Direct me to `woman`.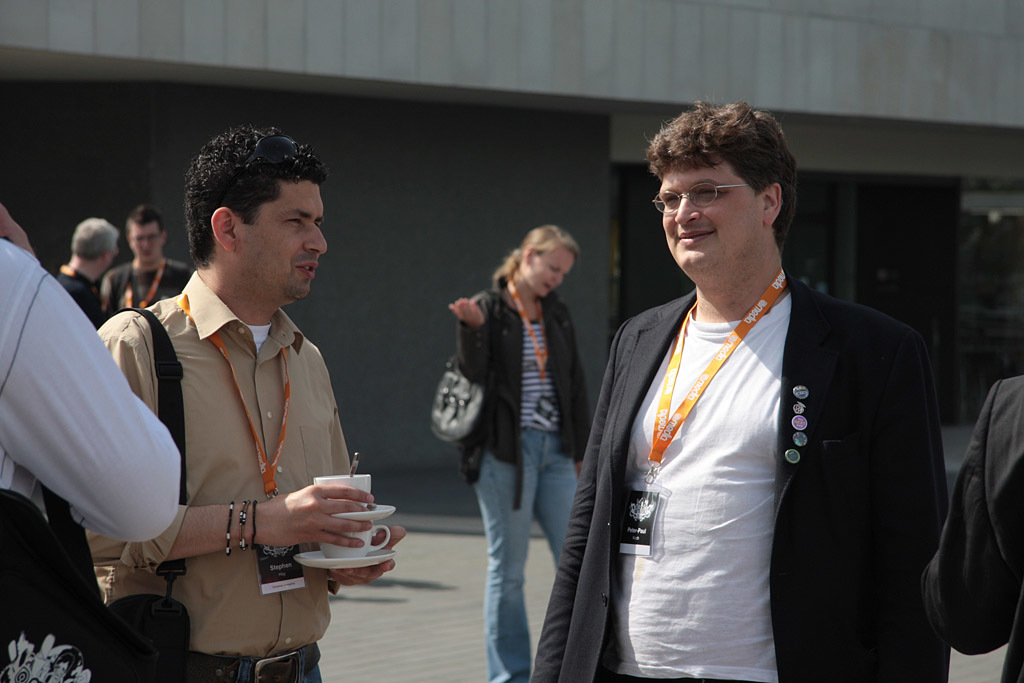
Direction: rect(420, 192, 603, 663).
